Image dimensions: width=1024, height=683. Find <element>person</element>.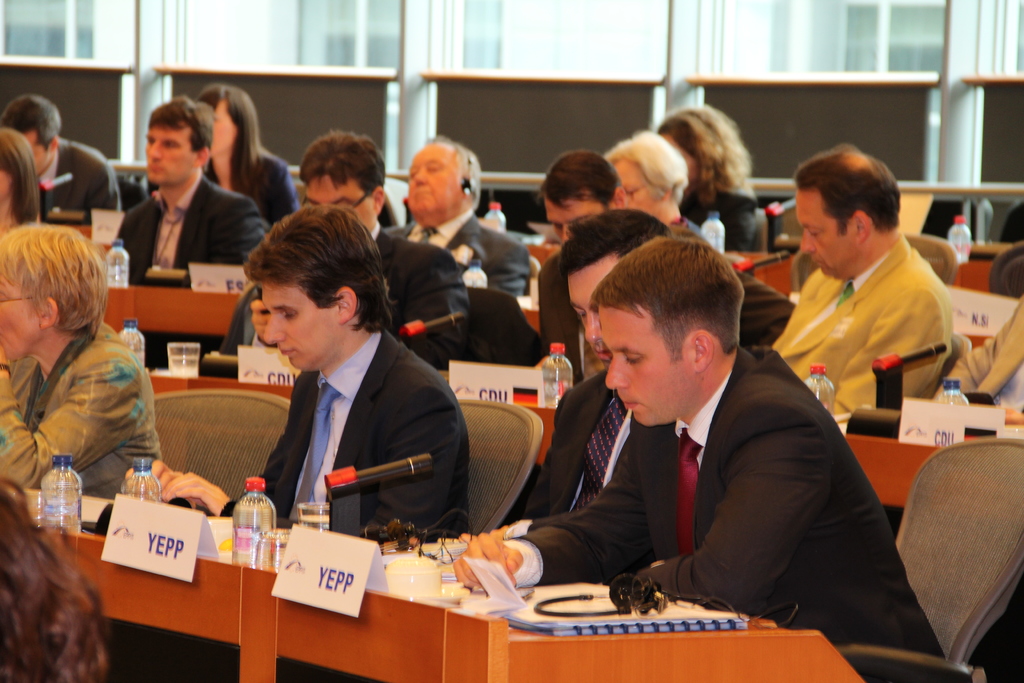
select_region(194, 86, 300, 238).
